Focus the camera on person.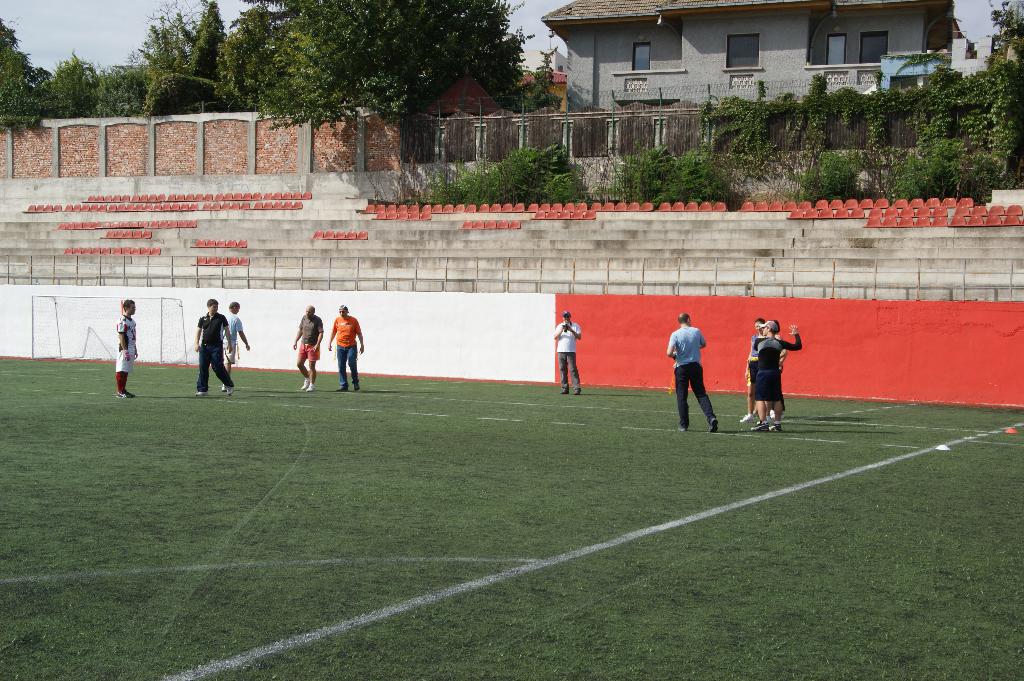
Focus region: <region>192, 297, 235, 399</region>.
